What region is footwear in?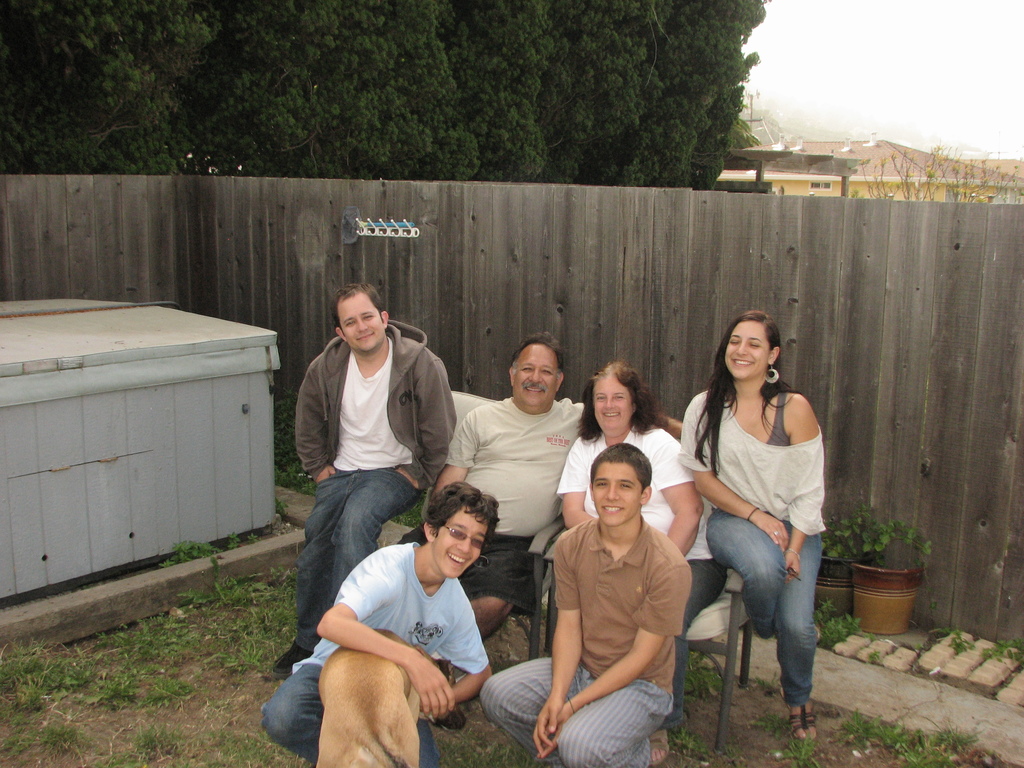
<bbox>271, 642, 310, 674</bbox>.
